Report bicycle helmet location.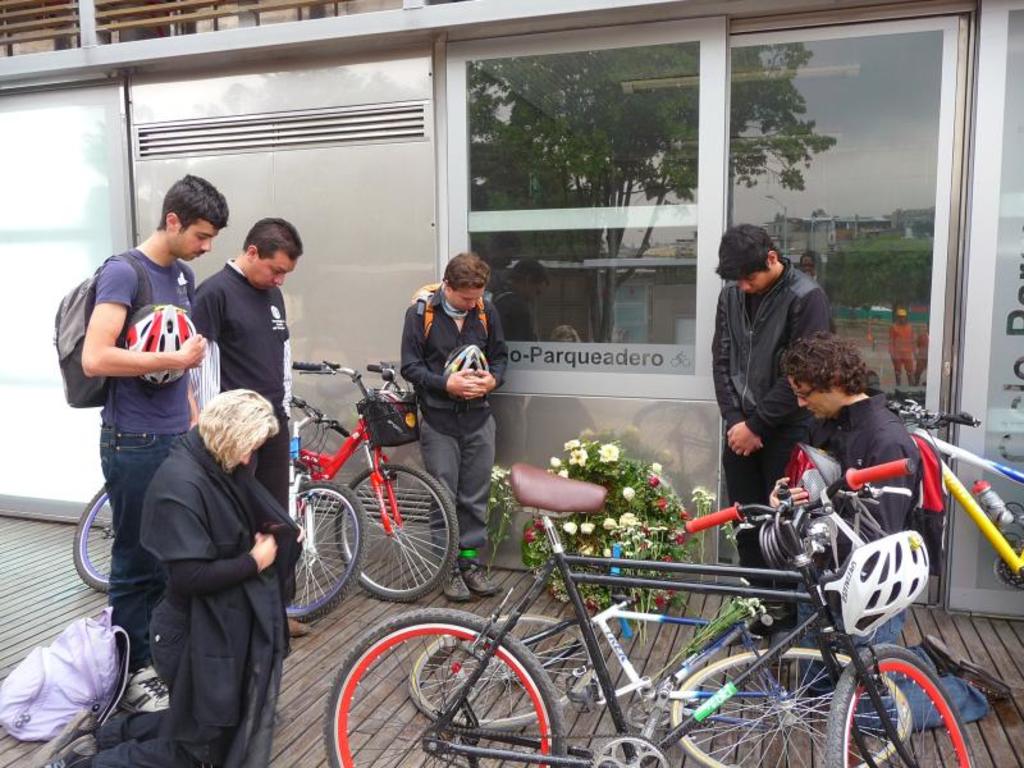
Report: bbox=[840, 526, 932, 631].
